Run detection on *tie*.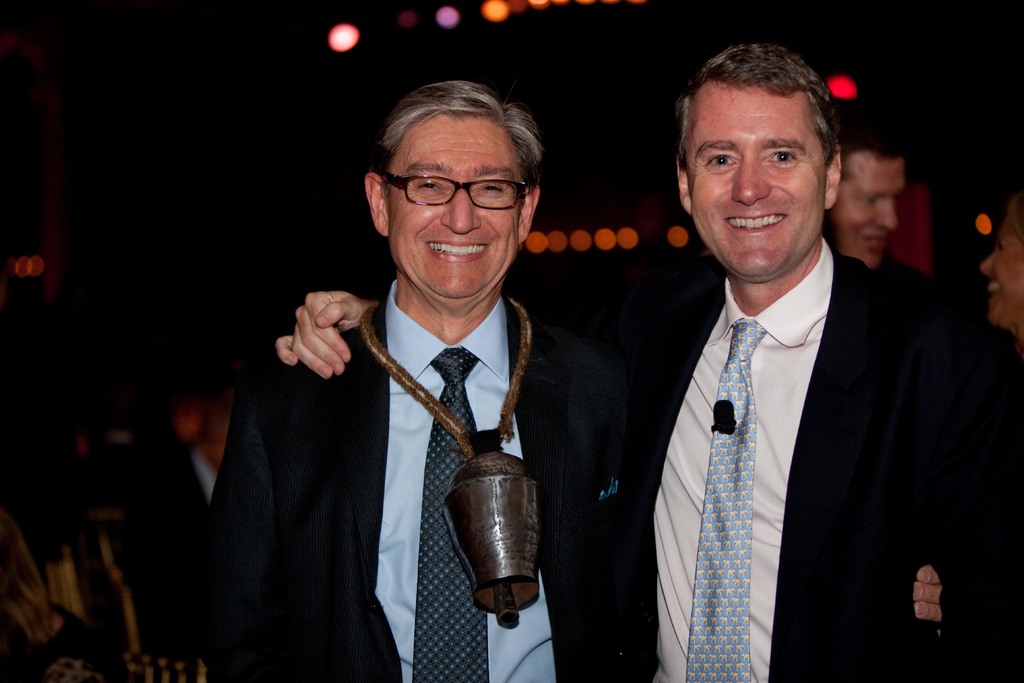
Result: pyautogui.locateOnScreen(684, 315, 765, 682).
